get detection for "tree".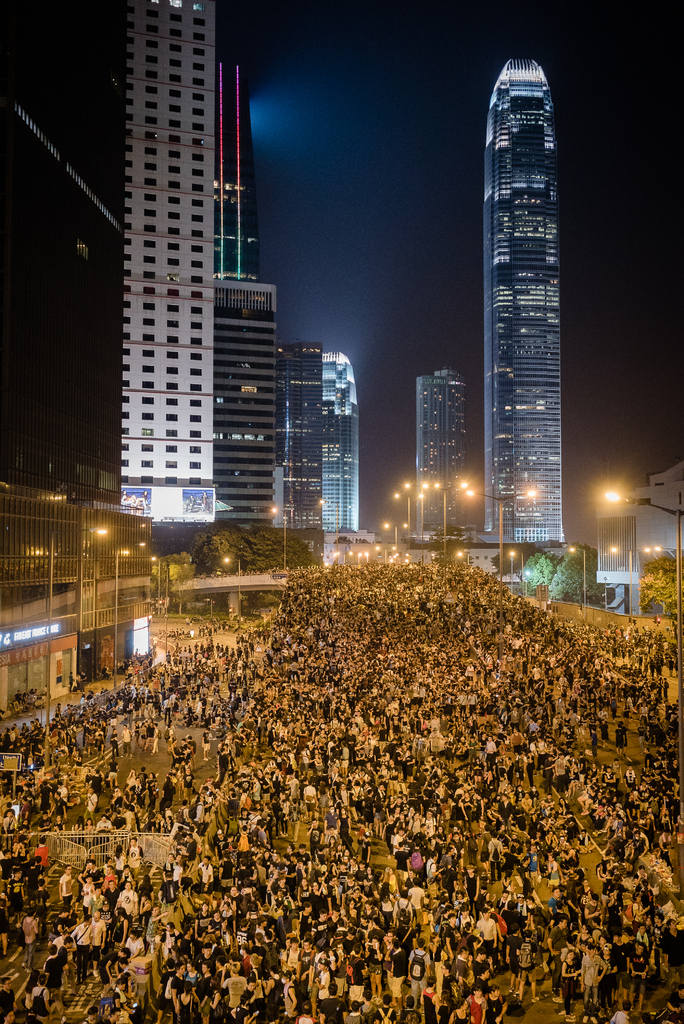
Detection: (x1=639, y1=548, x2=678, y2=618).
